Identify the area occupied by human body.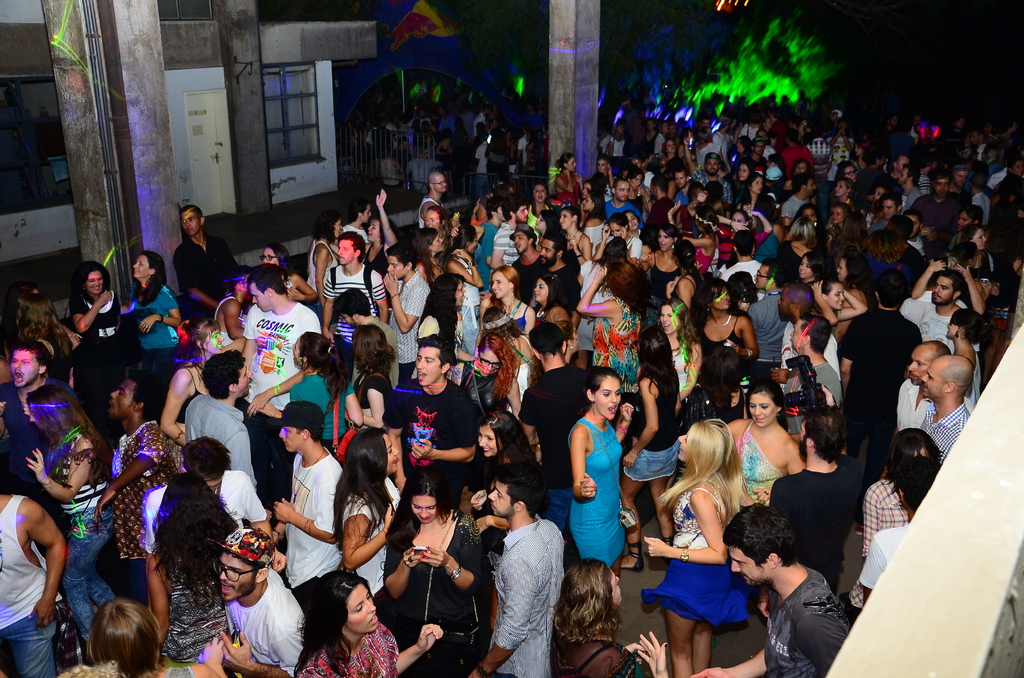
Area: <box>602,178,640,230</box>.
